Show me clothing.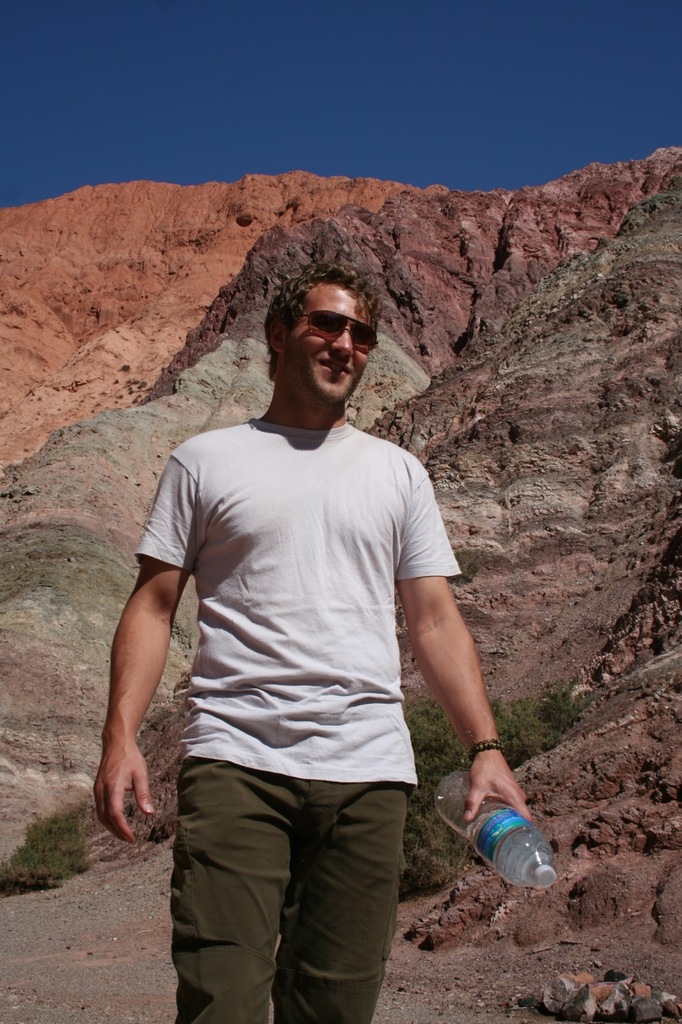
clothing is here: (126, 412, 466, 1023).
